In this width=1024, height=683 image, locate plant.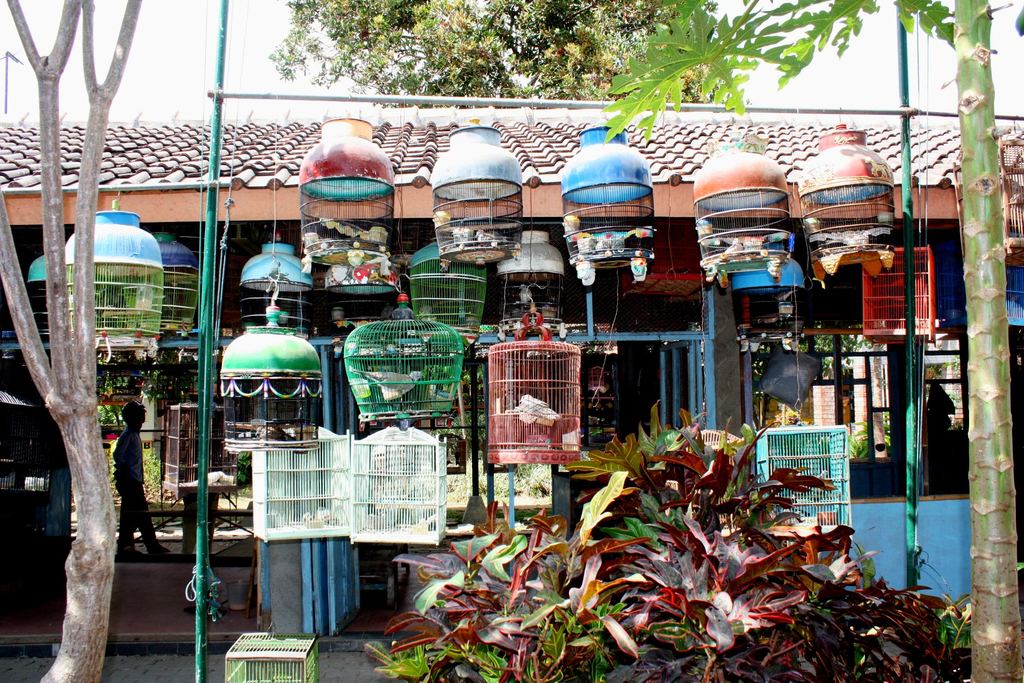
Bounding box: left=597, top=402, right=865, bottom=682.
